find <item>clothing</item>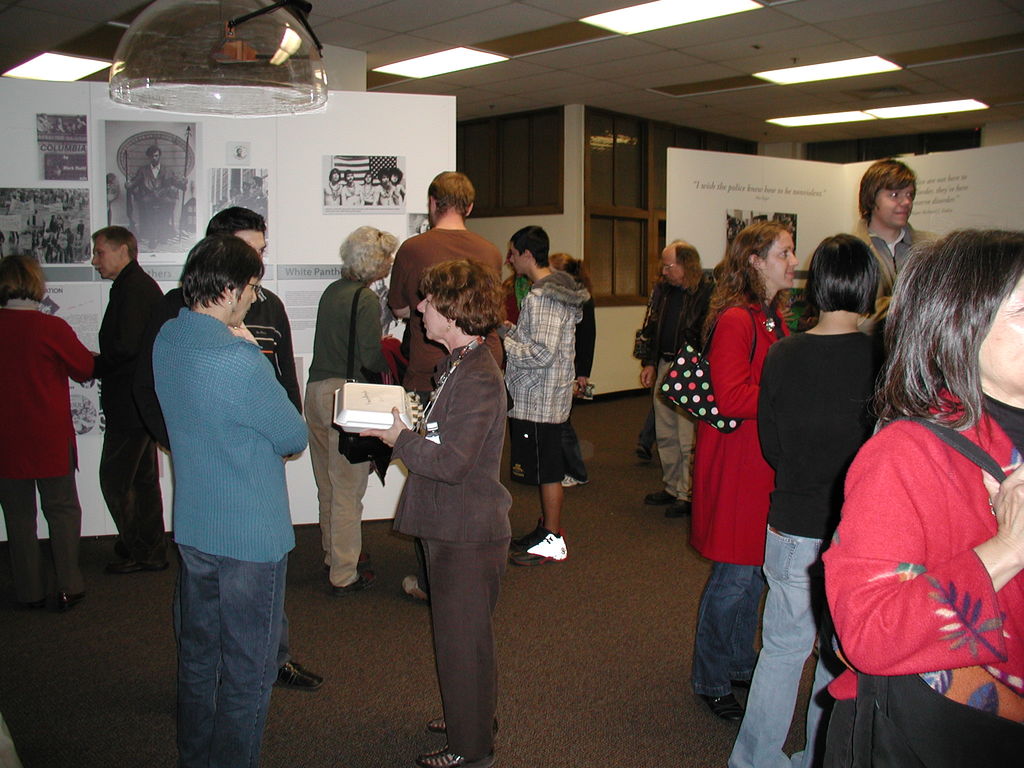
[left=385, top=223, right=513, bottom=422]
